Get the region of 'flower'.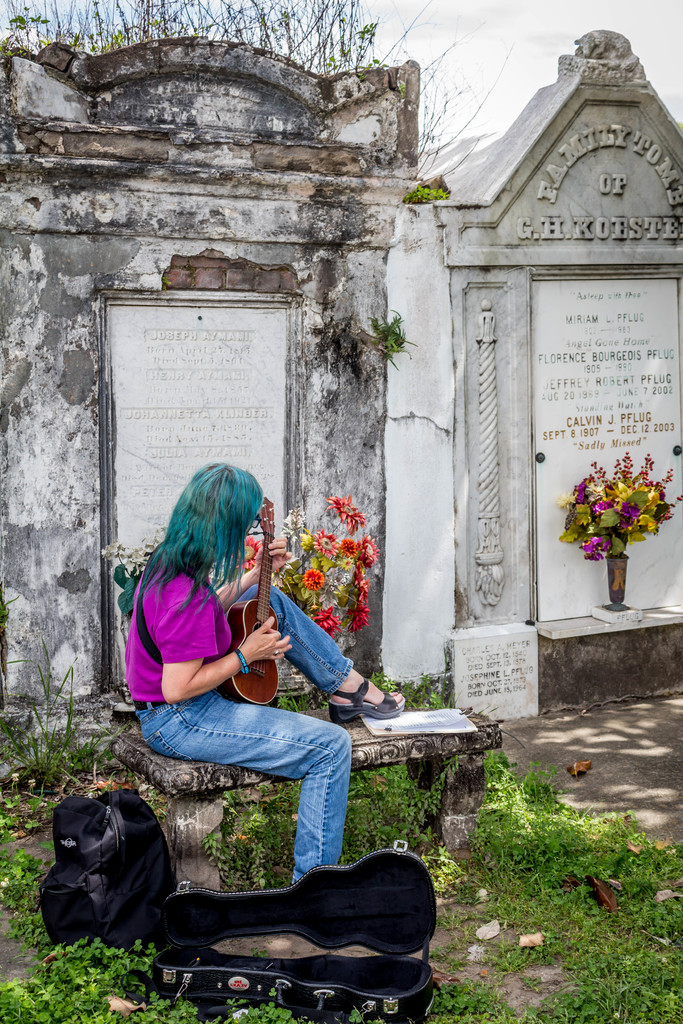
crop(229, 531, 263, 572).
